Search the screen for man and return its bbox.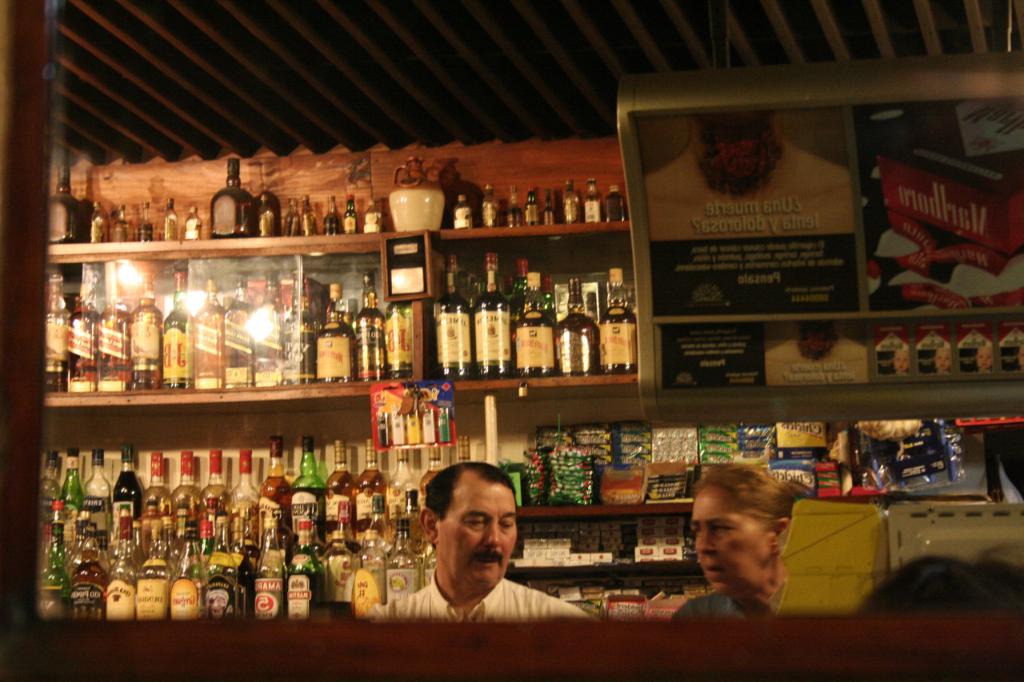
Found: locate(388, 470, 551, 630).
